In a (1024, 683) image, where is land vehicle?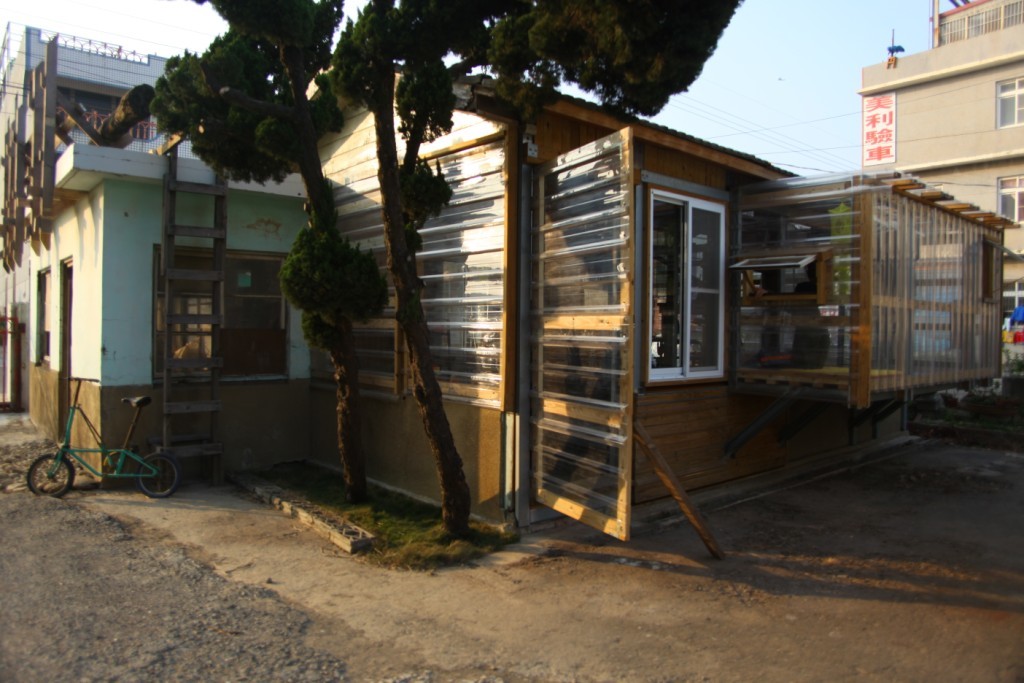
20 386 190 513.
